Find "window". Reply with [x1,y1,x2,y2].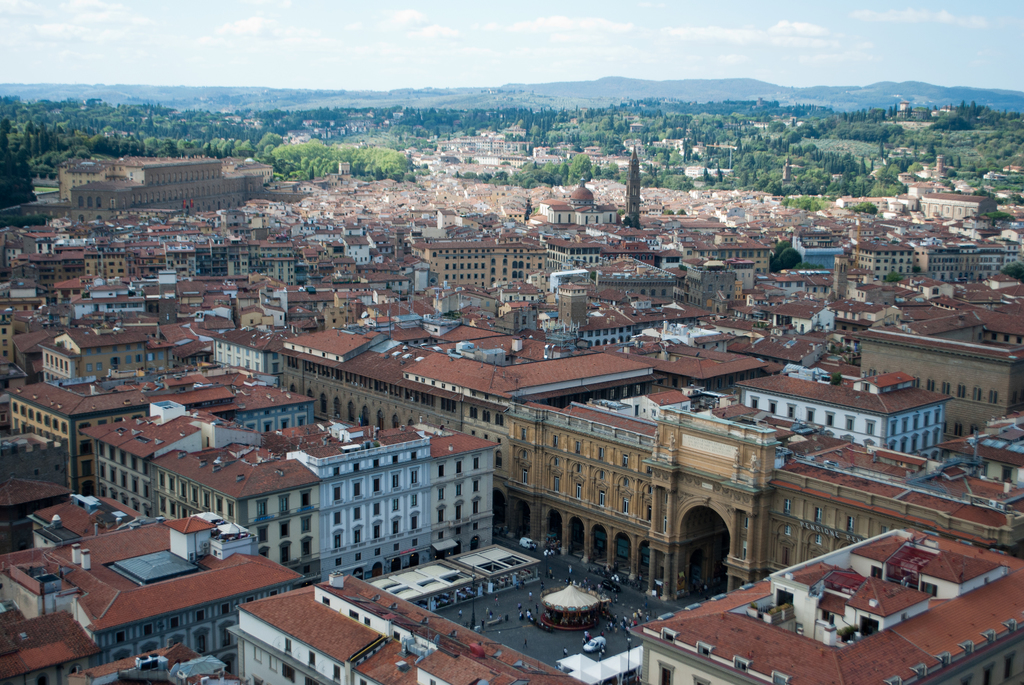
[335,536,340,545].
